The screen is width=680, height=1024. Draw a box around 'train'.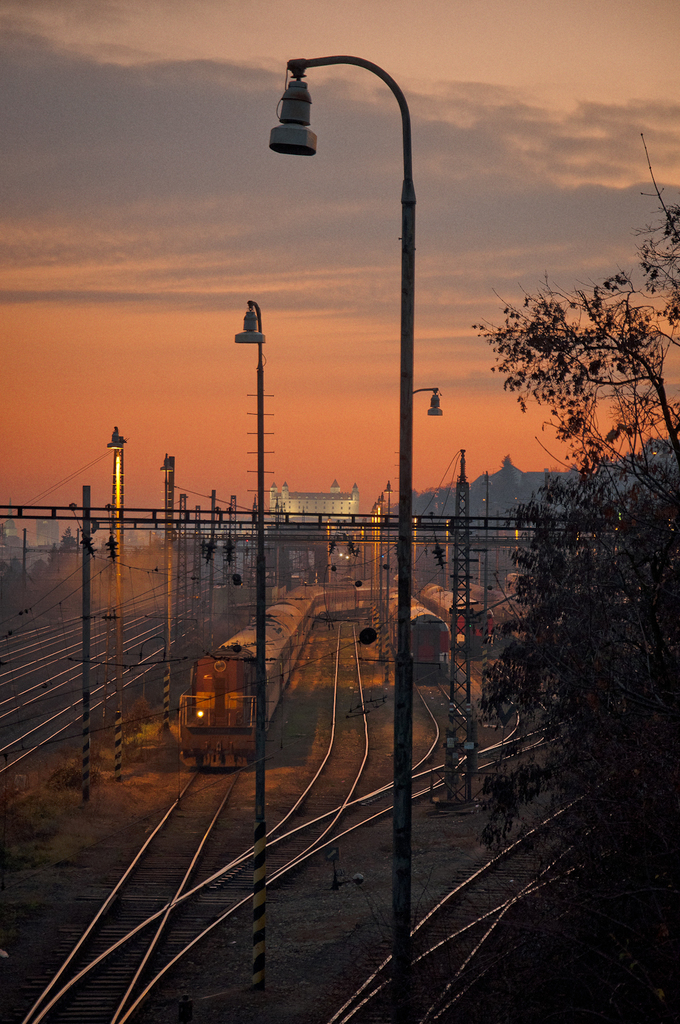
(395, 574, 489, 655).
